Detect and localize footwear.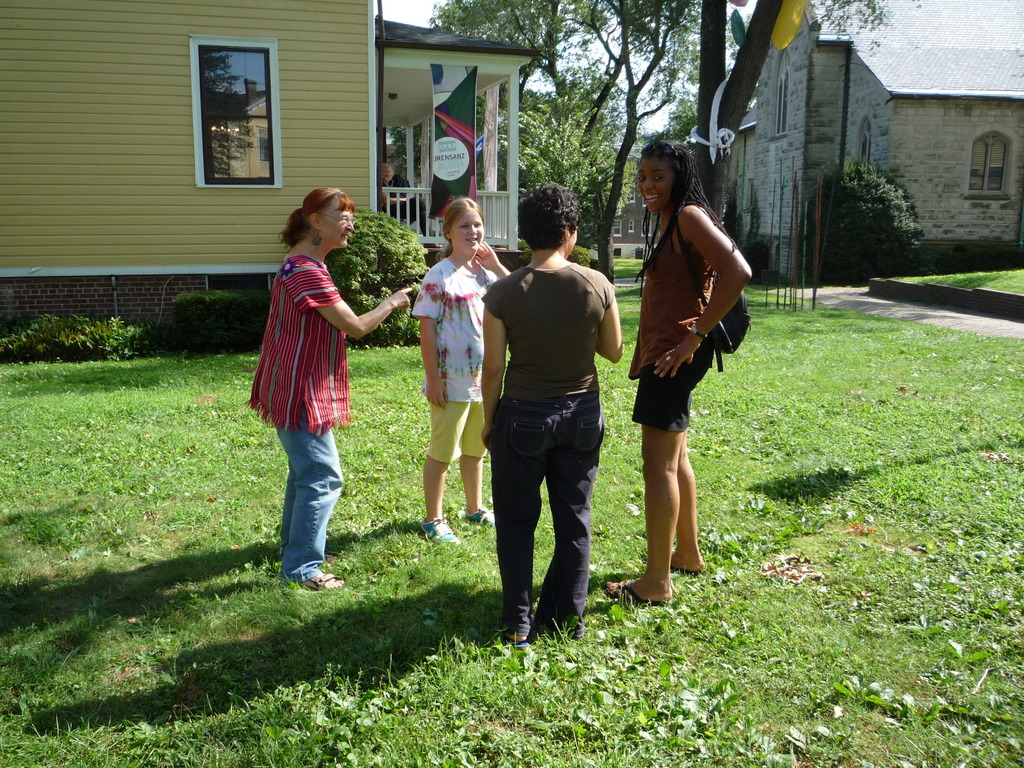
Localized at (419,514,463,547).
